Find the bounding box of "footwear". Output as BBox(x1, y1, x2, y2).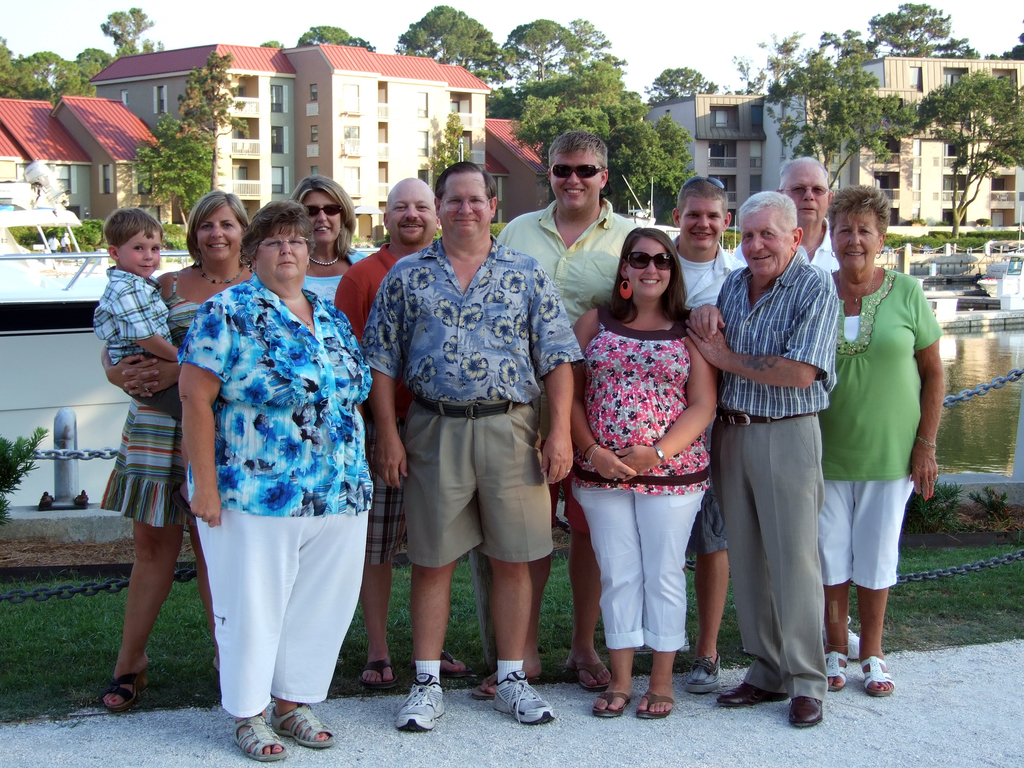
BBox(96, 664, 152, 717).
